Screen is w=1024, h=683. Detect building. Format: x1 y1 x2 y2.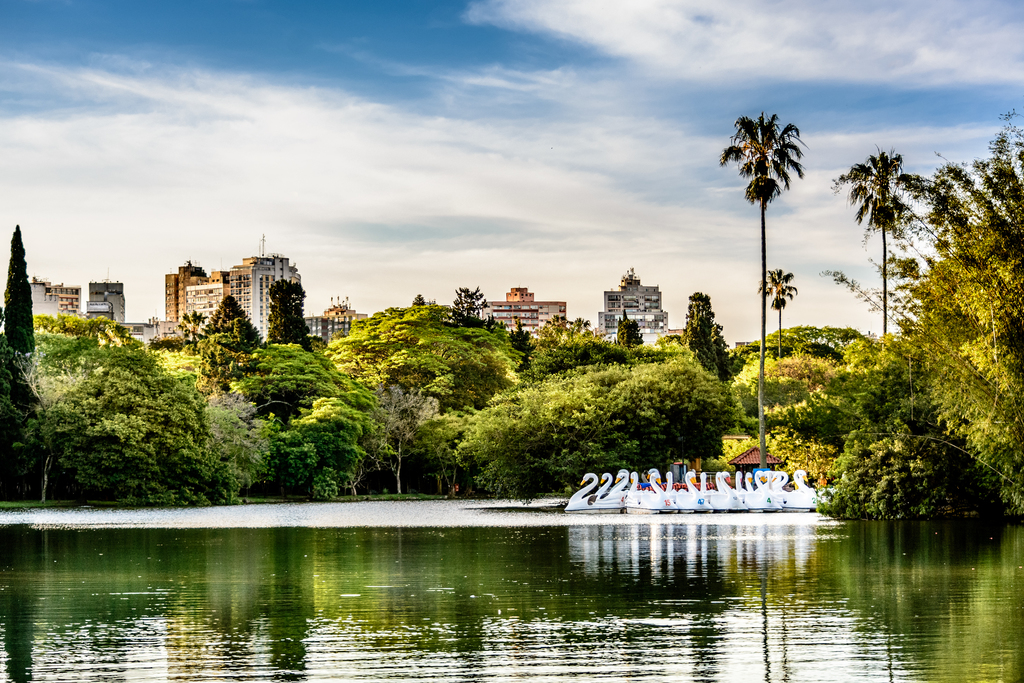
164 251 303 349.
